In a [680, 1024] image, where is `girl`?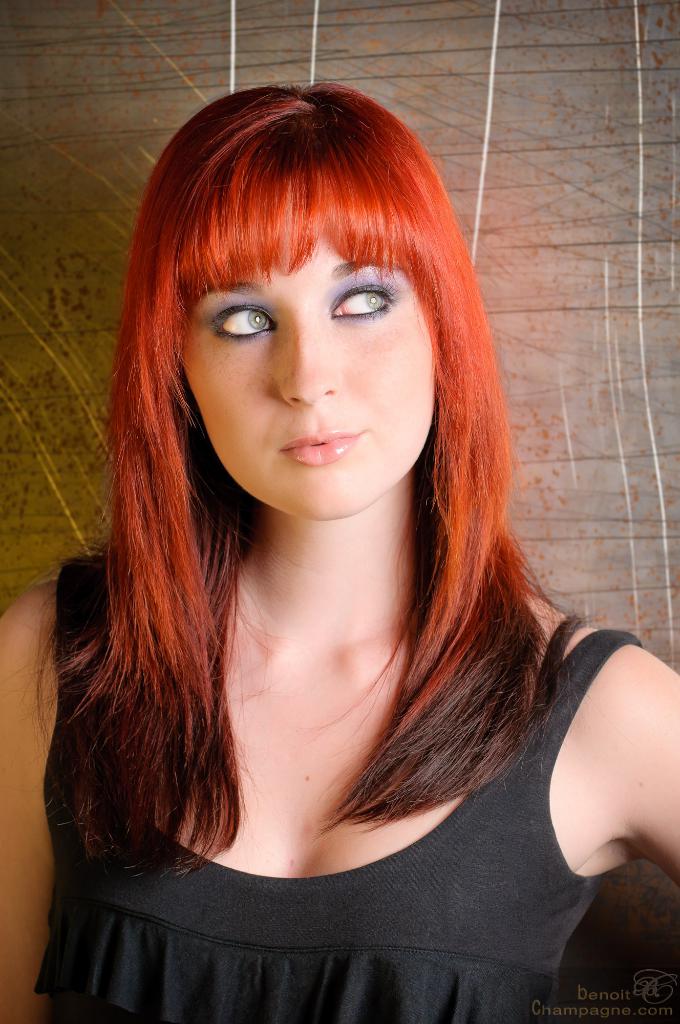
box(0, 85, 679, 1023).
